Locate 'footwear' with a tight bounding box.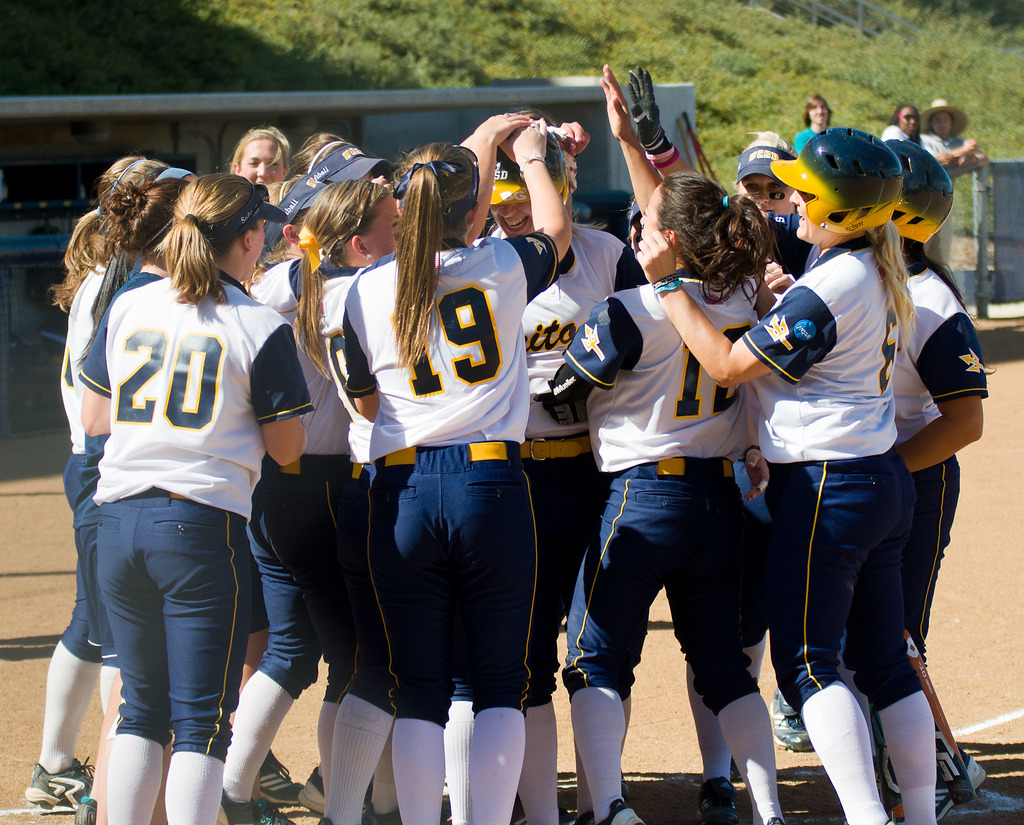
crop(27, 755, 102, 813).
